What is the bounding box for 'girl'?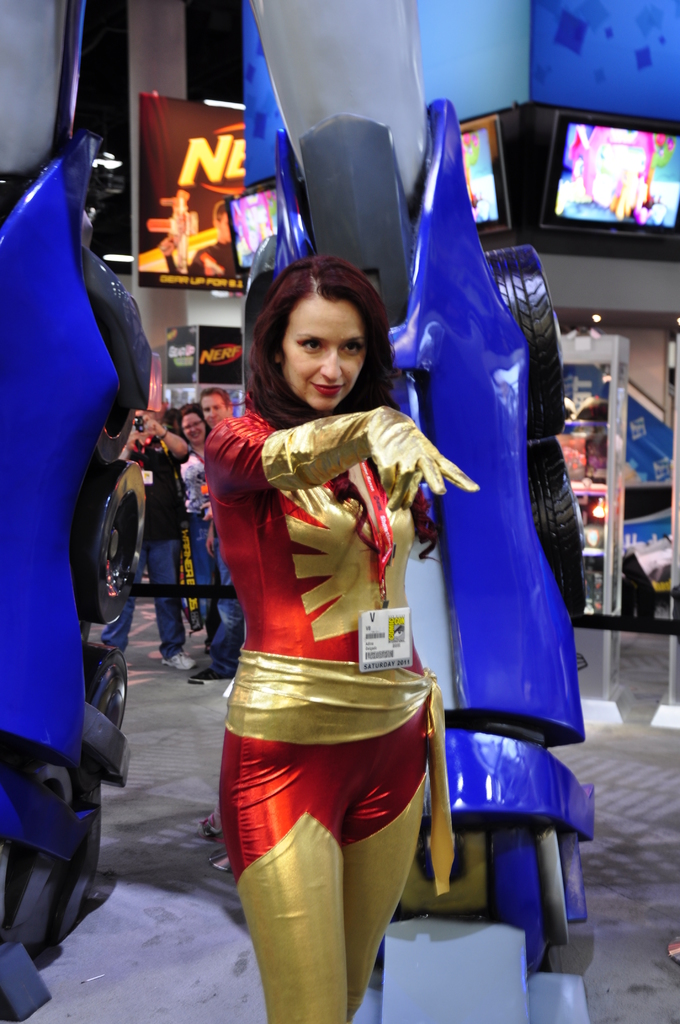
[199,250,490,1023].
